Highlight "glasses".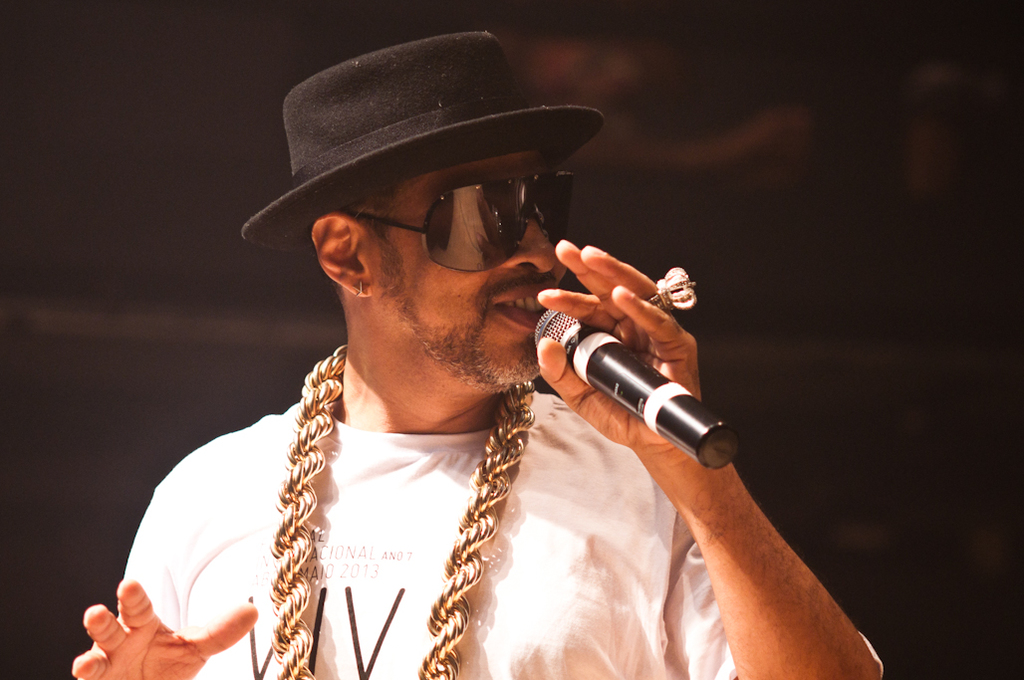
Highlighted region: [356,170,579,269].
